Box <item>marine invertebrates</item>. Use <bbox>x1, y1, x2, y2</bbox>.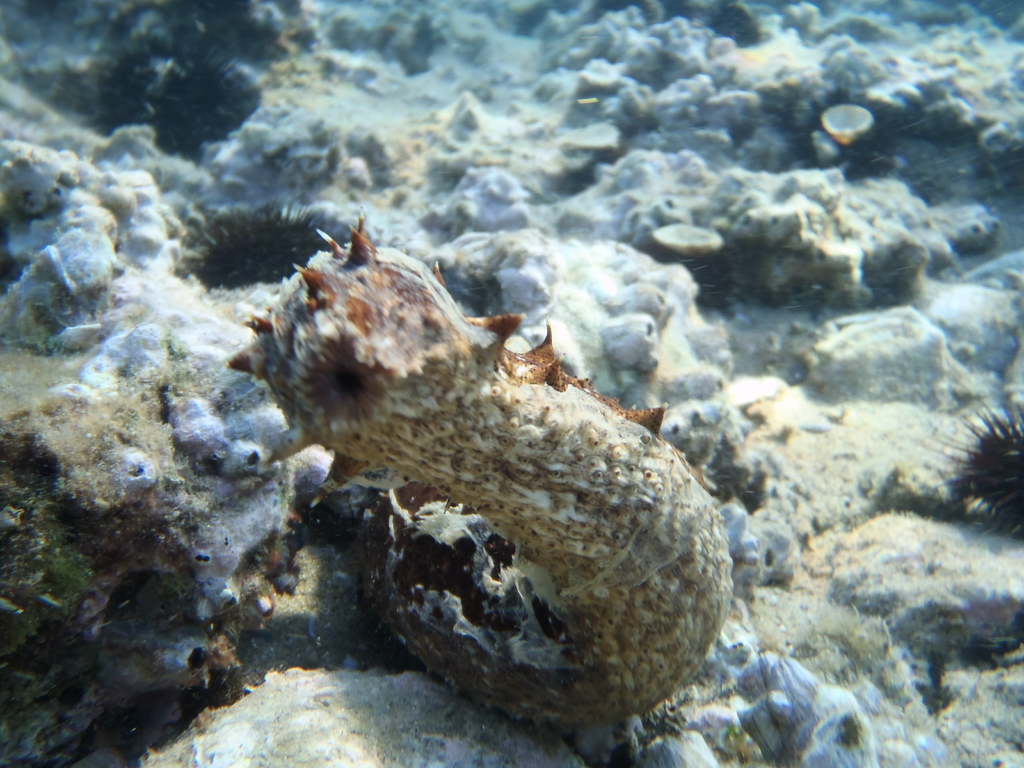
<bbox>819, 93, 895, 150</bbox>.
